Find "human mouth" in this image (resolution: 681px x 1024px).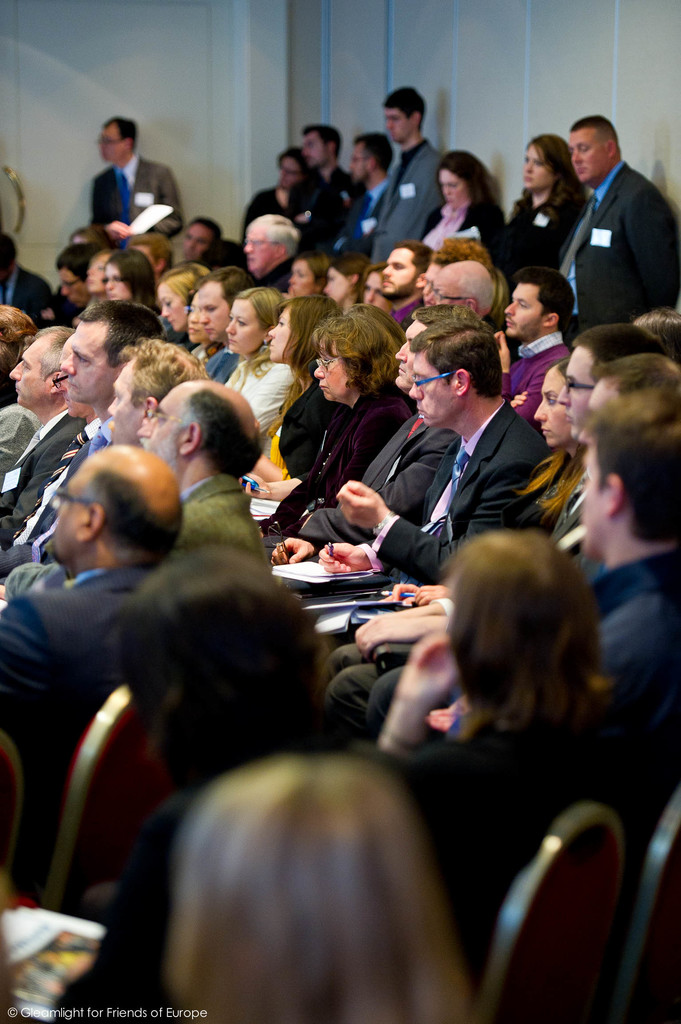
<box>522,175,534,182</box>.
